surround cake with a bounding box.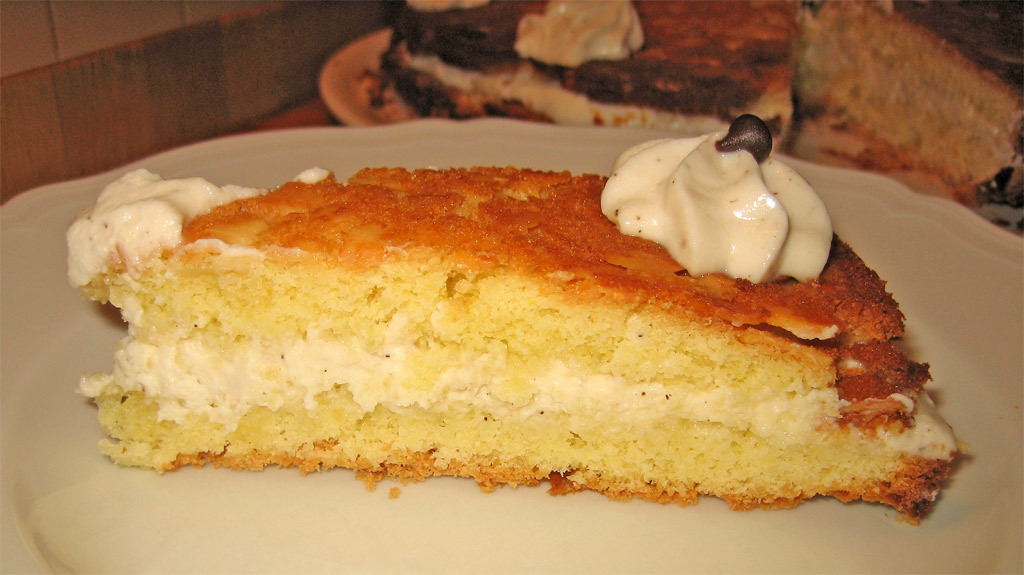
380, 0, 1023, 207.
